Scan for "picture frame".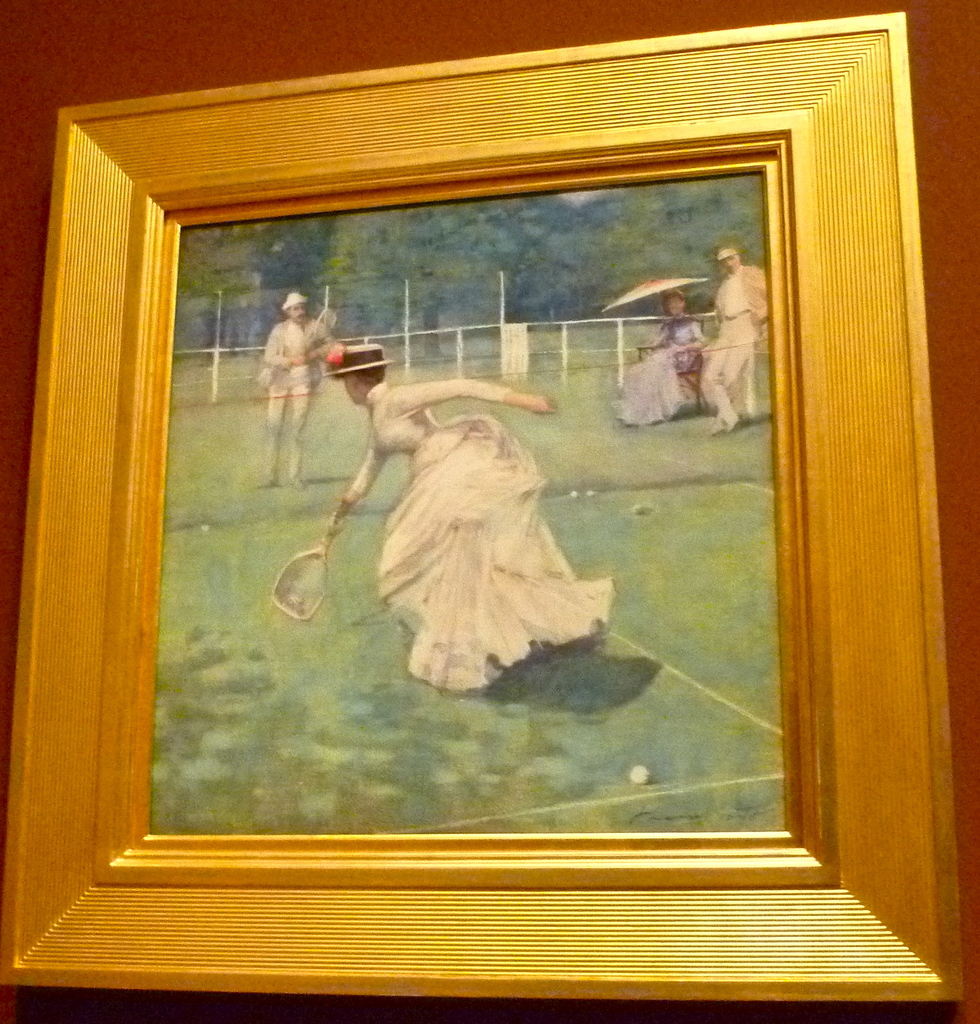
Scan result: 0/10/965/1004.
